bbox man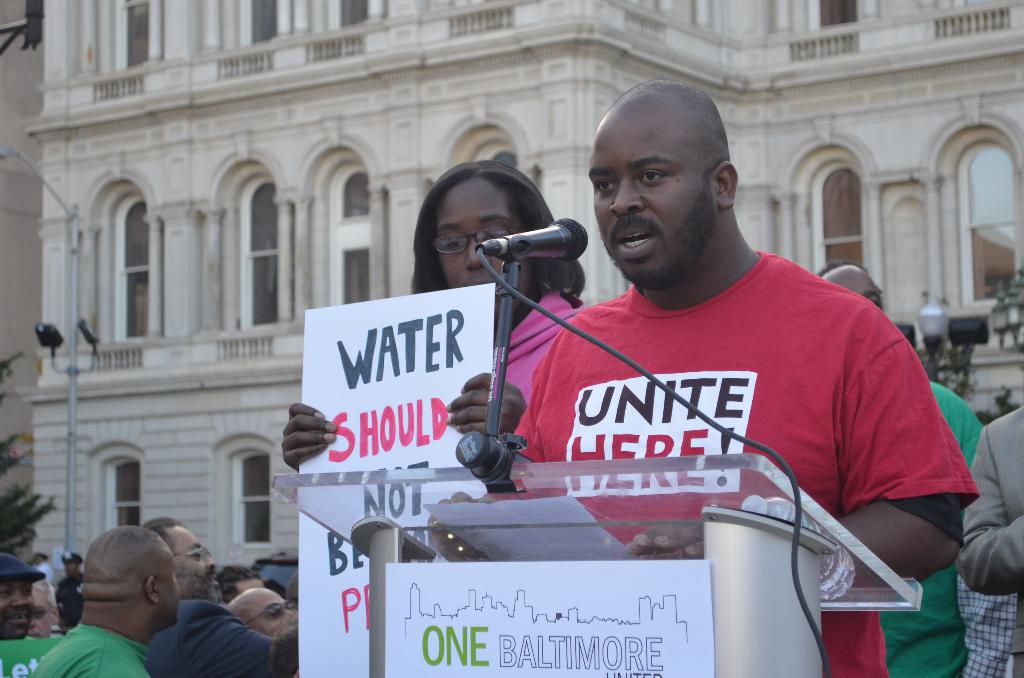
[x1=963, y1=396, x2=1023, y2=677]
